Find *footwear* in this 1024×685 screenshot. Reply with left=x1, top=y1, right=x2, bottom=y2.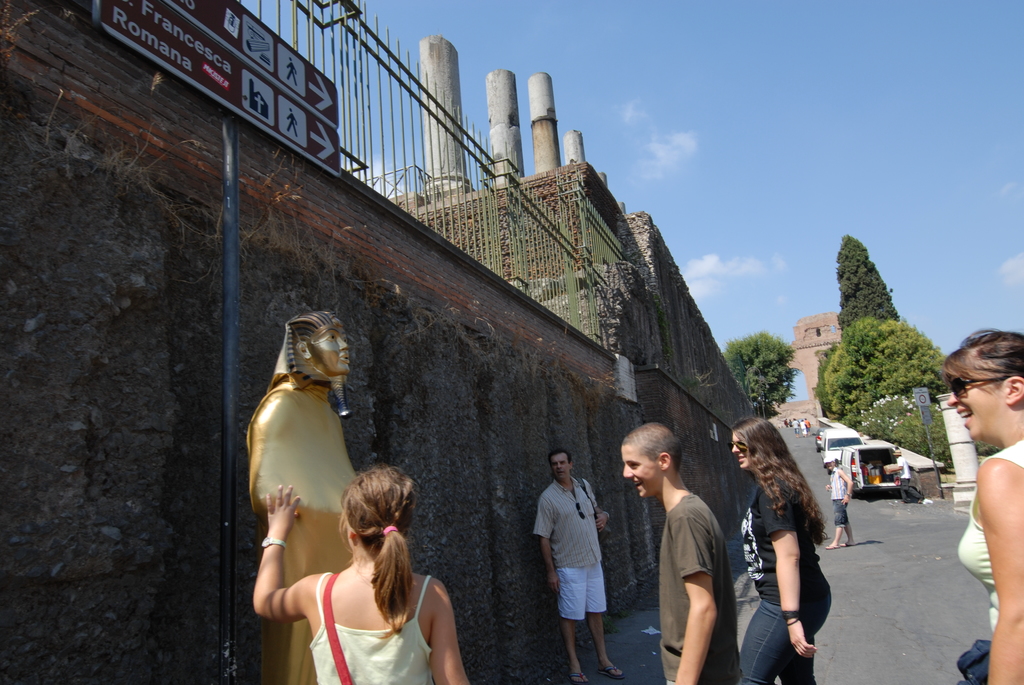
left=597, top=663, right=622, bottom=677.
